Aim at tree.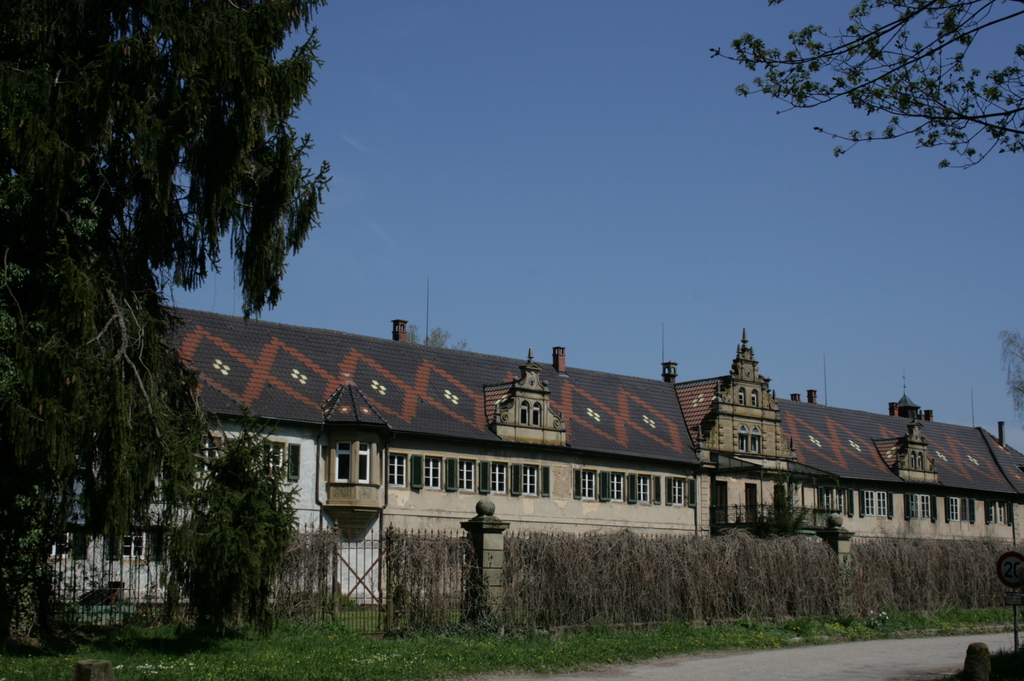
Aimed at {"x1": 997, "y1": 326, "x2": 1023, "y2": 435}.
